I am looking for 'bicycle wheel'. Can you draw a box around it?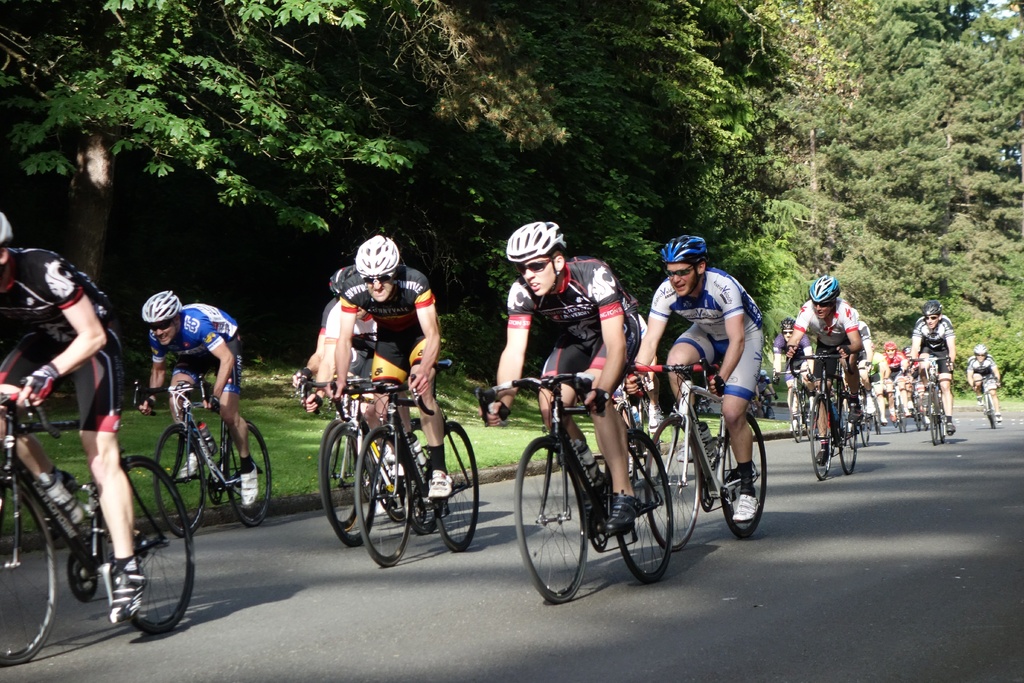
Sure, the bounding box is BBox(788, 386, 803, 441).
